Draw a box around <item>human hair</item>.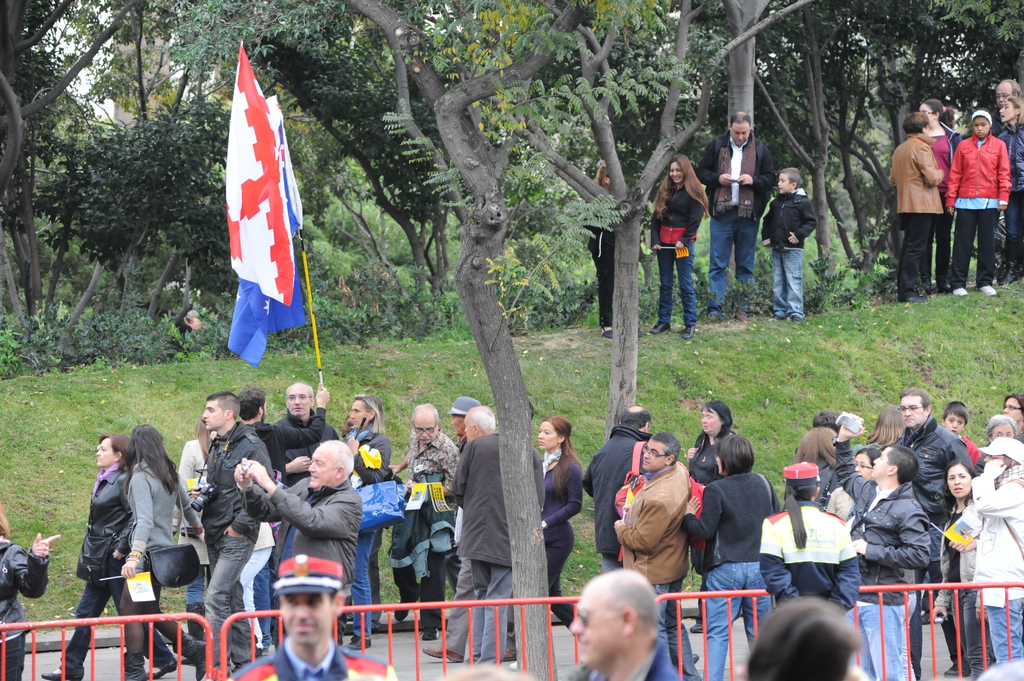
BBox(411, 401, 438, 424).
